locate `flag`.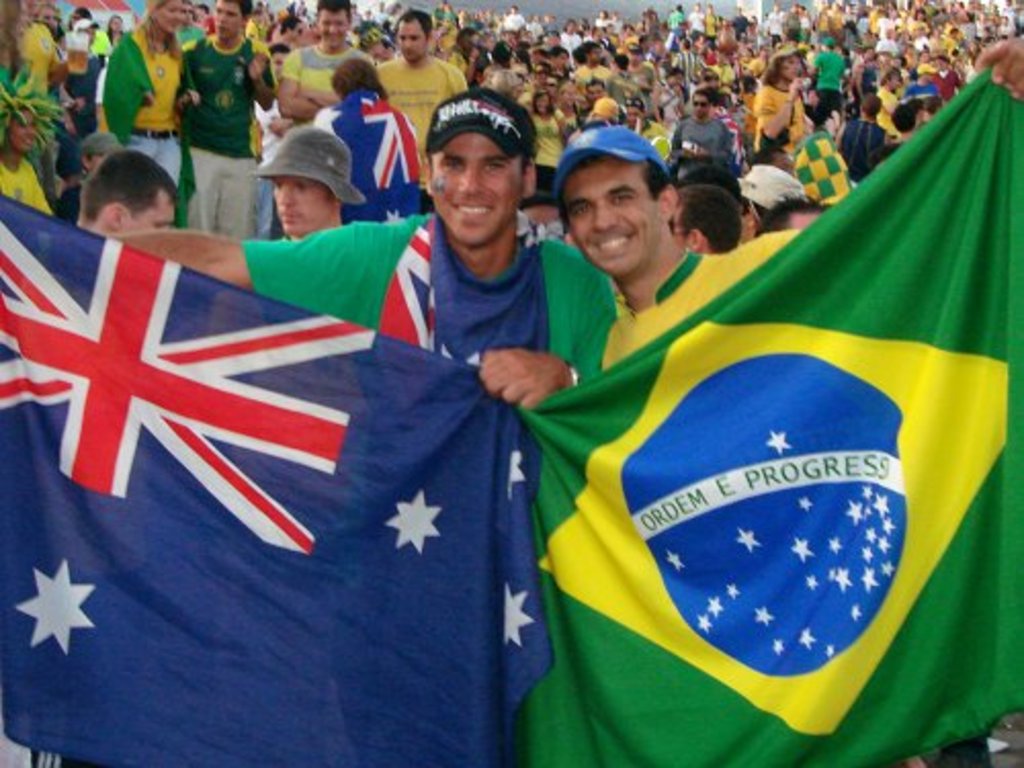
Bounding box: <bbox>0, 184, 561, 766</bbox>.
